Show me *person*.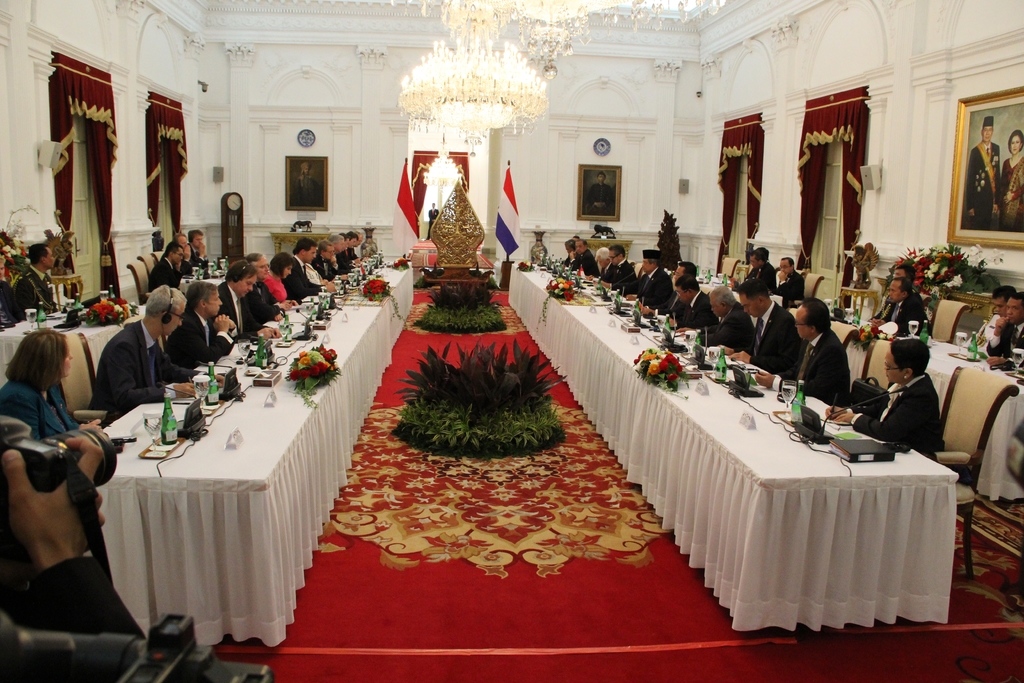
*person* is here: crop(314, 240, 337, 280).
